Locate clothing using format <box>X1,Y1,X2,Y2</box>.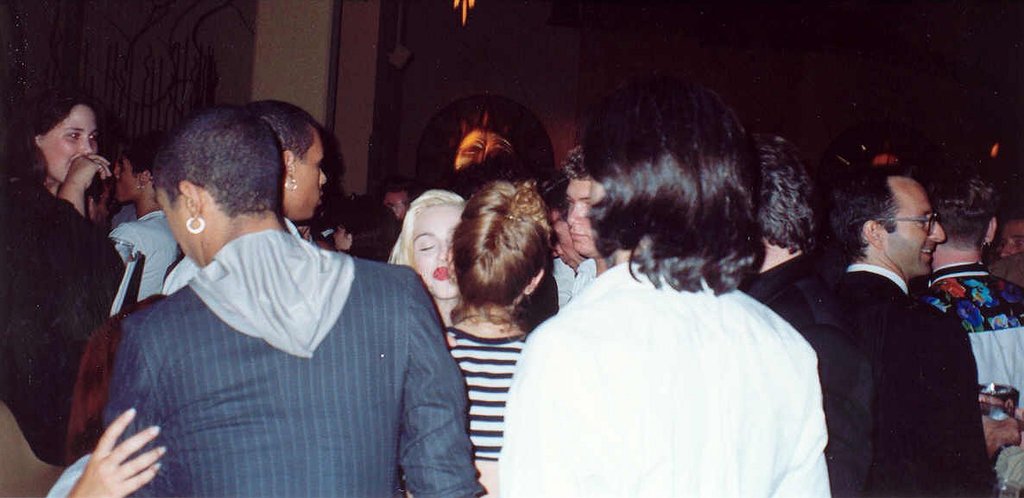
<box>88,211,183,300</box>.
